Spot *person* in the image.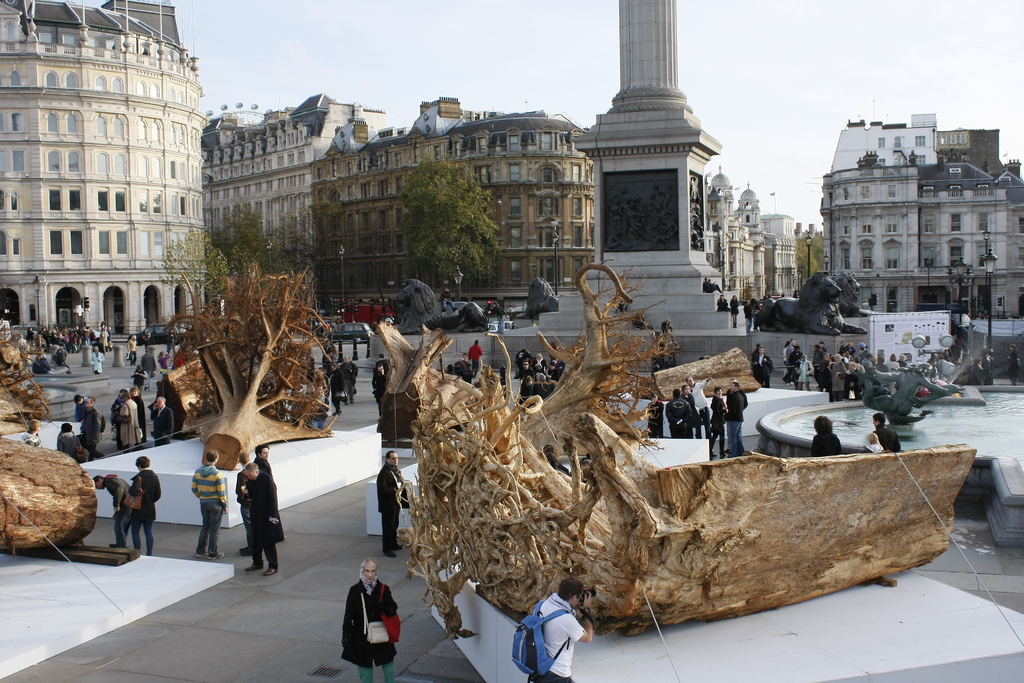
*person* found at [left=740, top=297, right=755, bottom=331].
